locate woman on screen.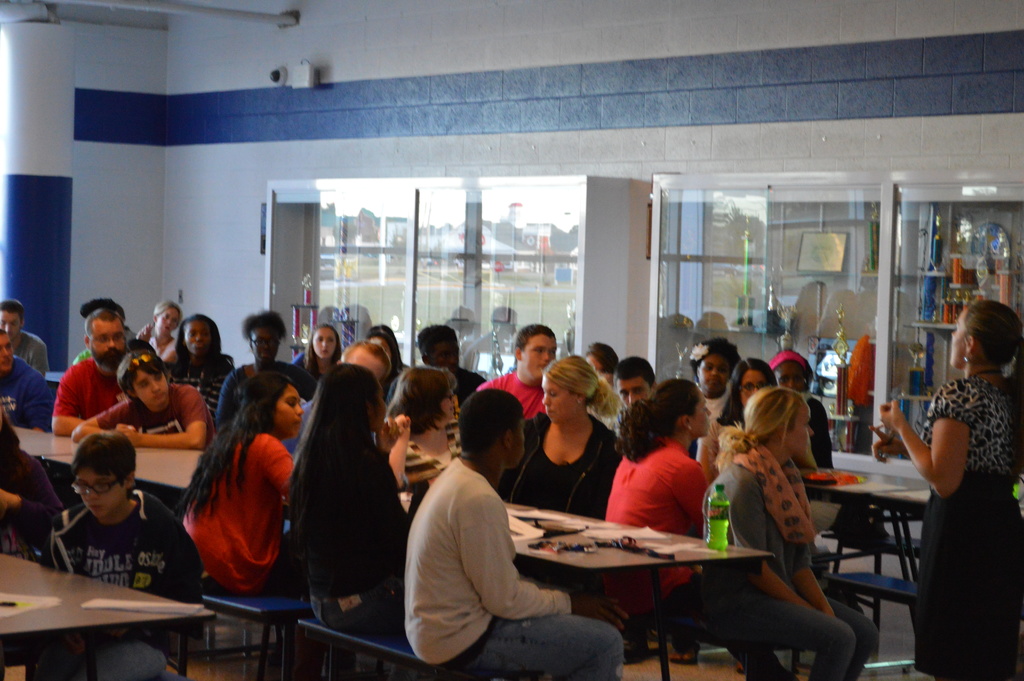
On screen at [x1=211, y1=312, x2=317, y2=438].
